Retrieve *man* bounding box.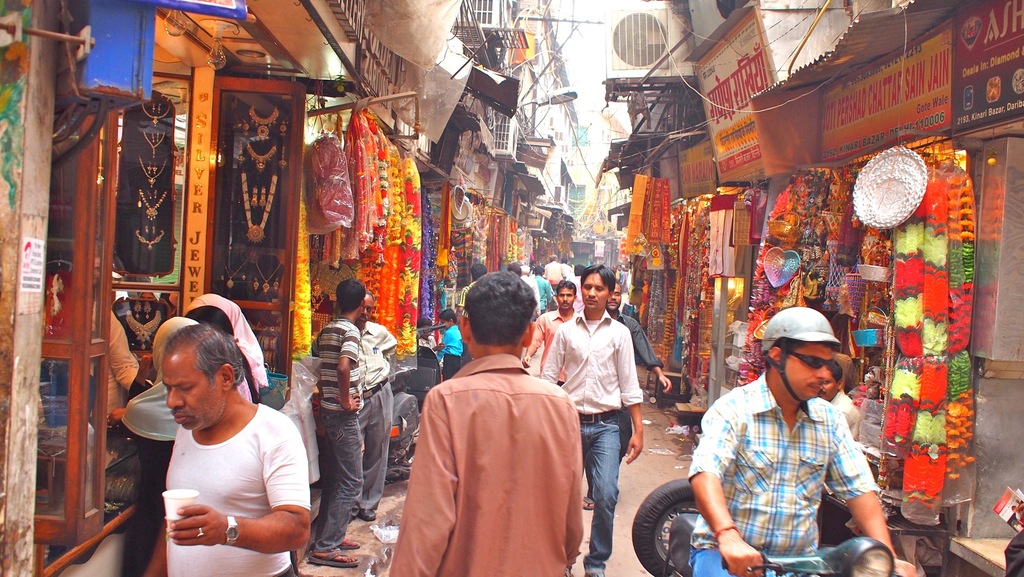
Bounding box: [684, 301, 920, 576].
